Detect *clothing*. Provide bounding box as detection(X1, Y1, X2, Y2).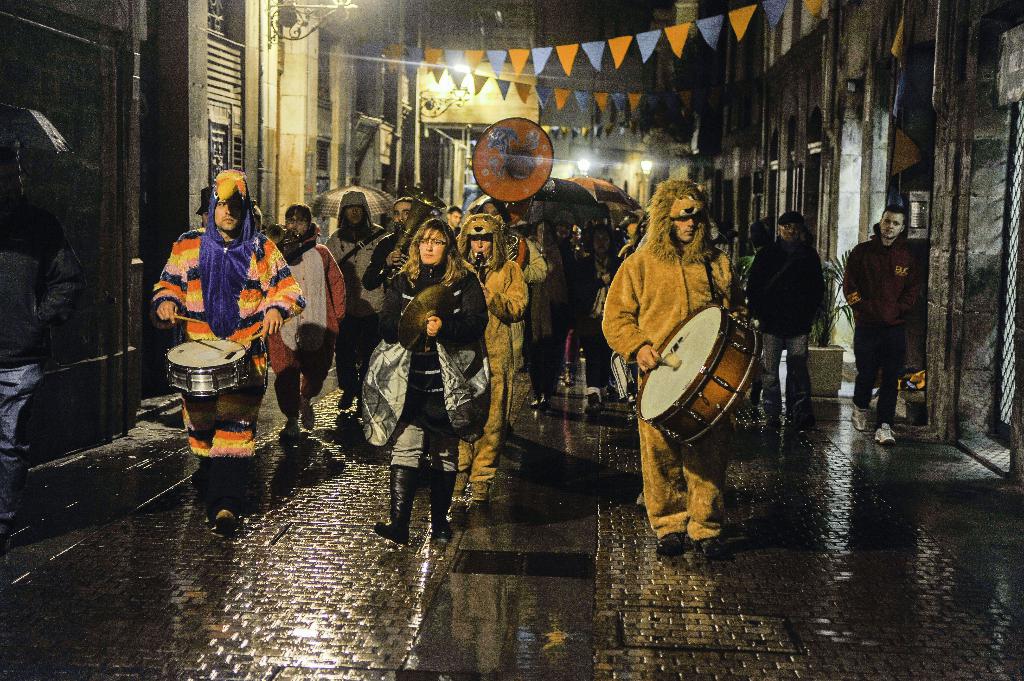
detection(748, 232, 823, 415).
